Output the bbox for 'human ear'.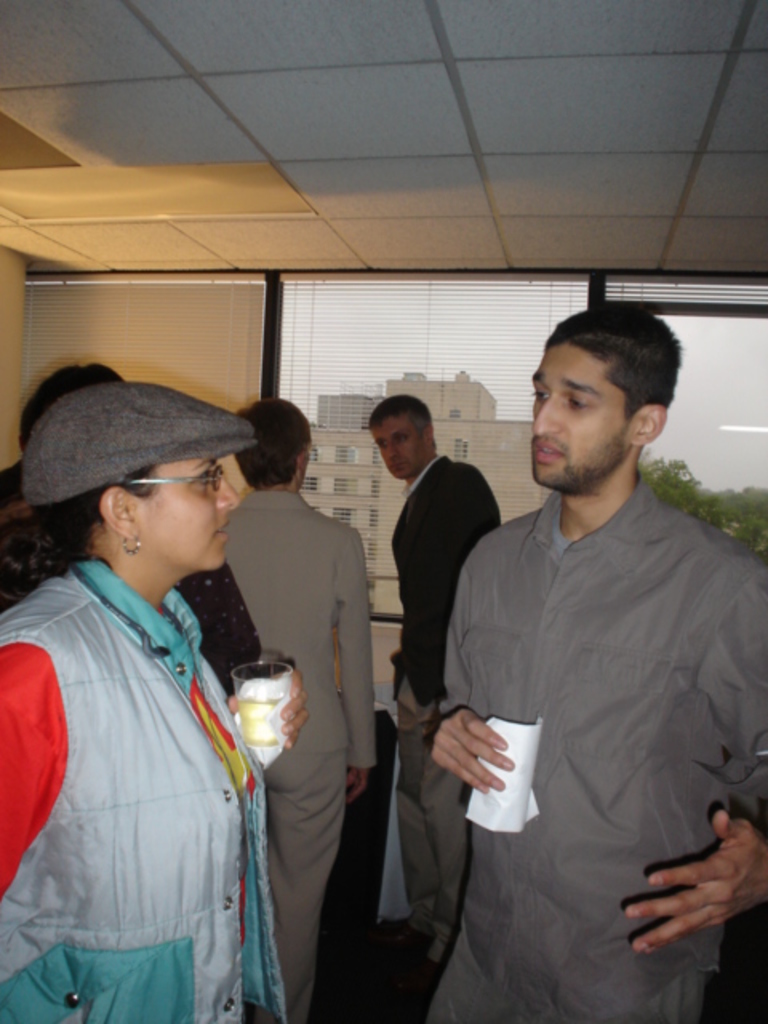
<region>421, 426, 440, 446</region>.
